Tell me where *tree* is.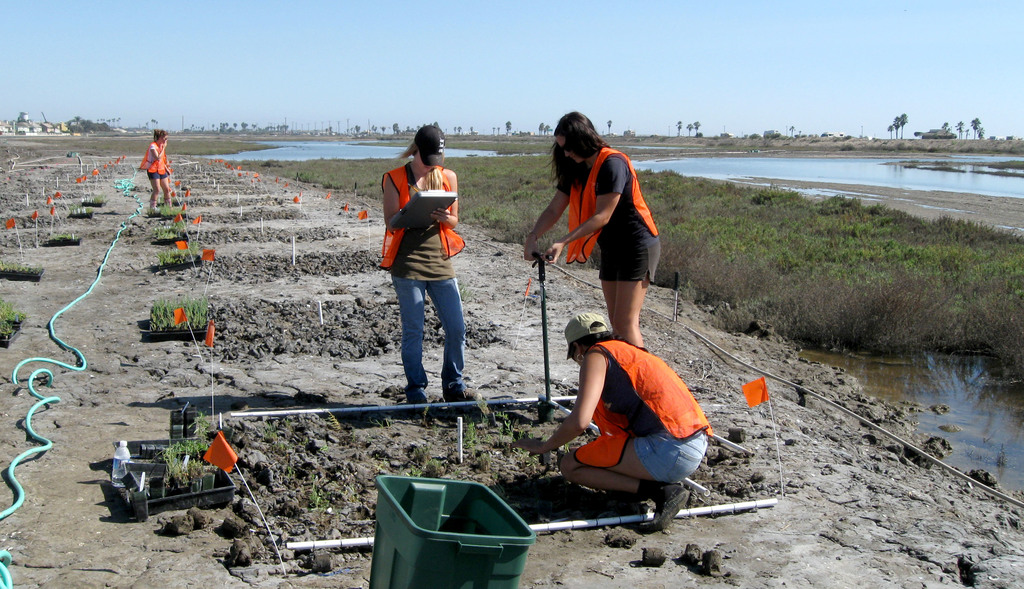
*tree* is at 952 118 963 141.
